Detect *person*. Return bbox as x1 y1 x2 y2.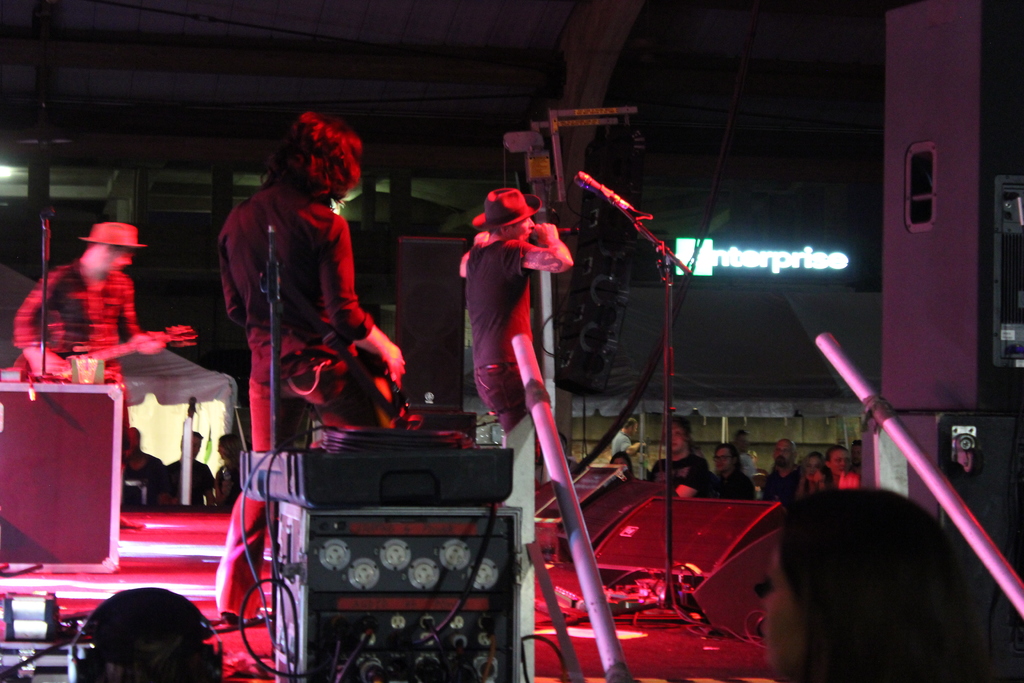
450 189 569 460.
